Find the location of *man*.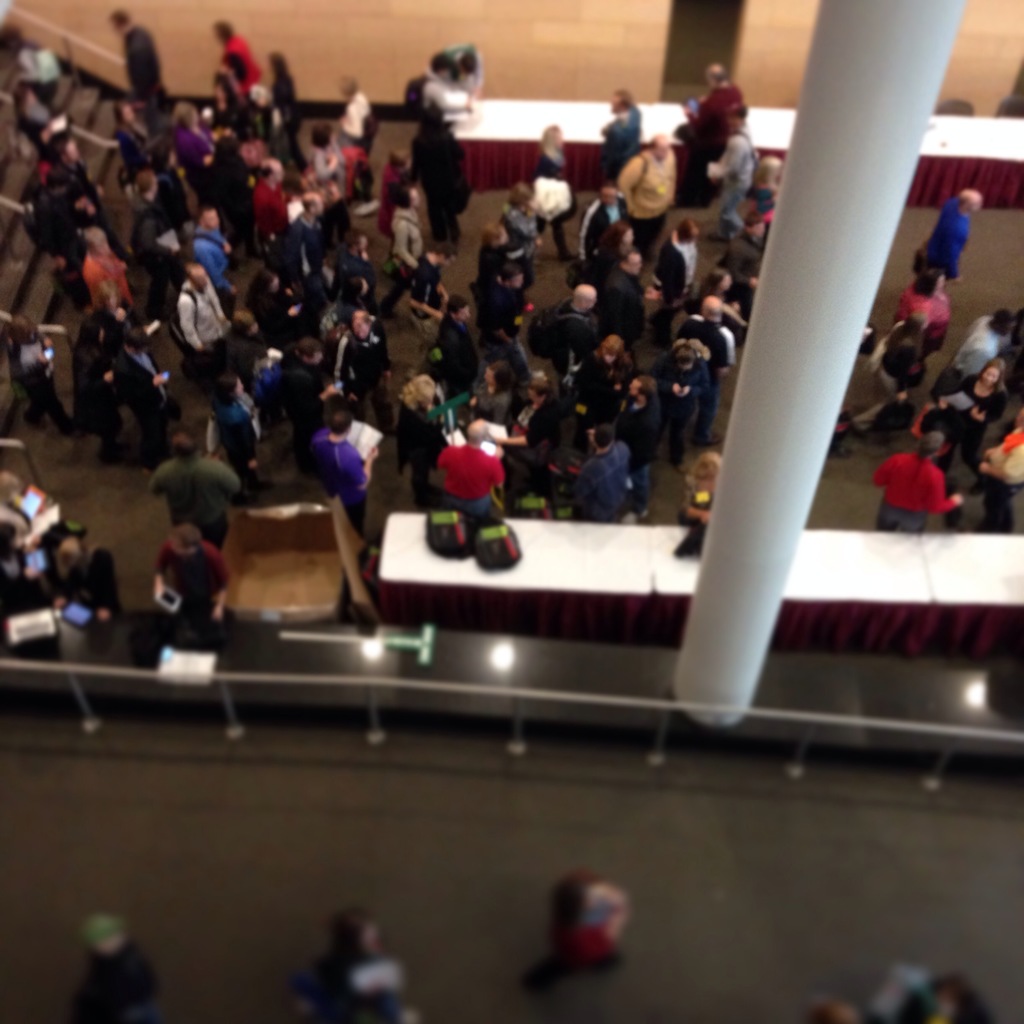
Location: select_region(600, 247, 645, 352).
